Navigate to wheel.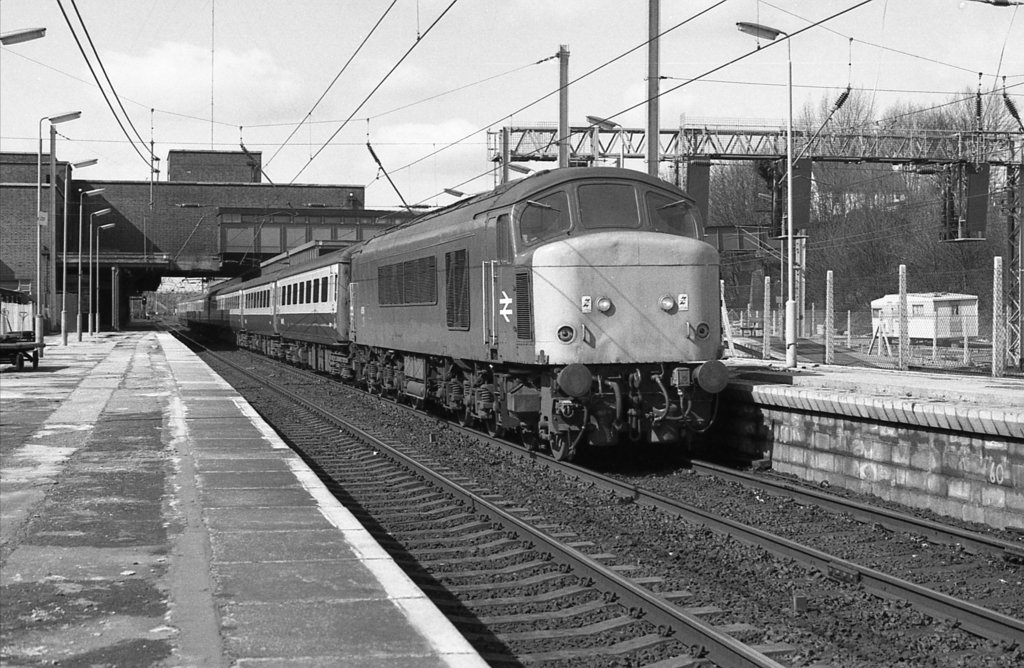
Navigation target: [x1=484, y1=412, x2=502, y2=436].
